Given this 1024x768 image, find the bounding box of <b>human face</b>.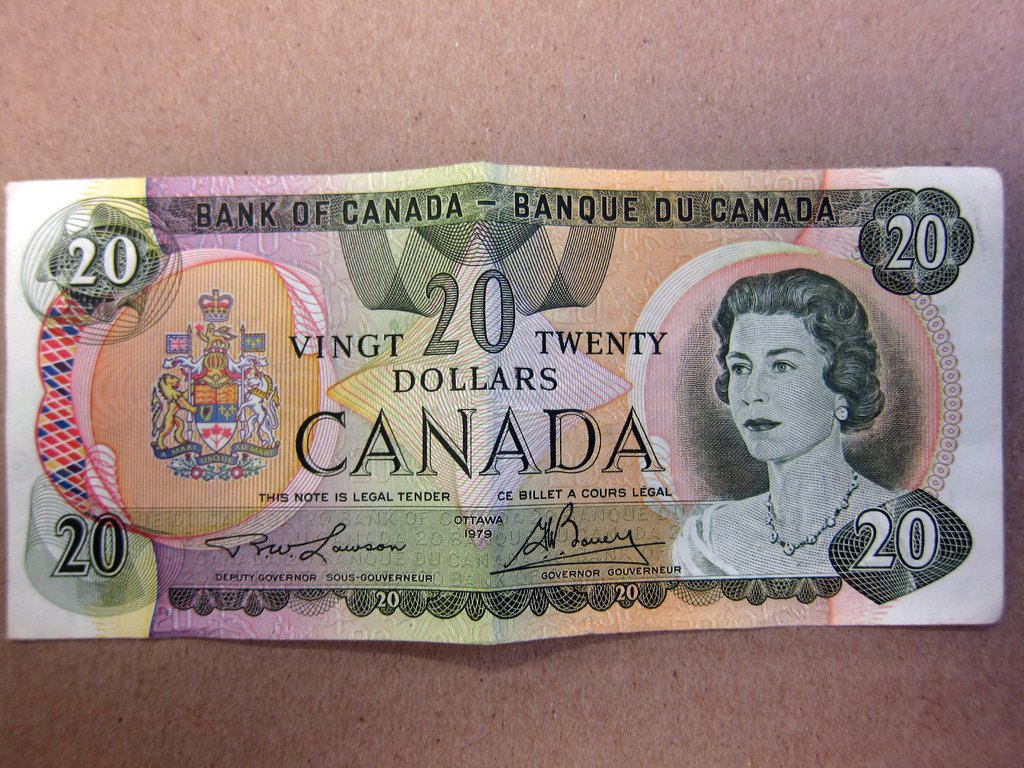
<region>723, 319, 838, 470</region>.
